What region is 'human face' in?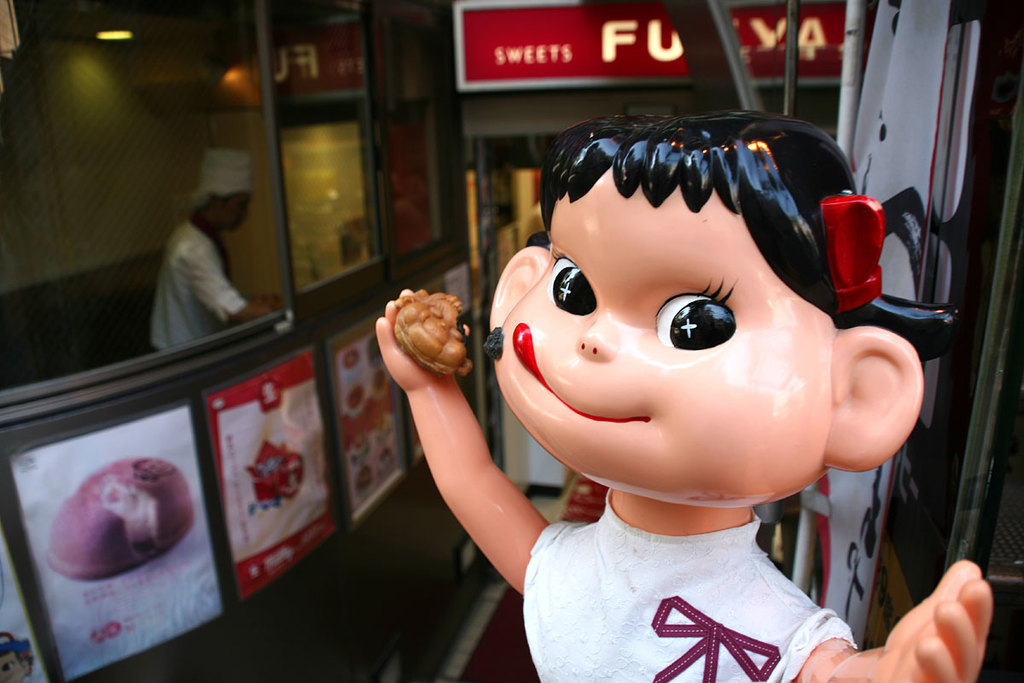
l=220, t=193, r=249, b=233.
